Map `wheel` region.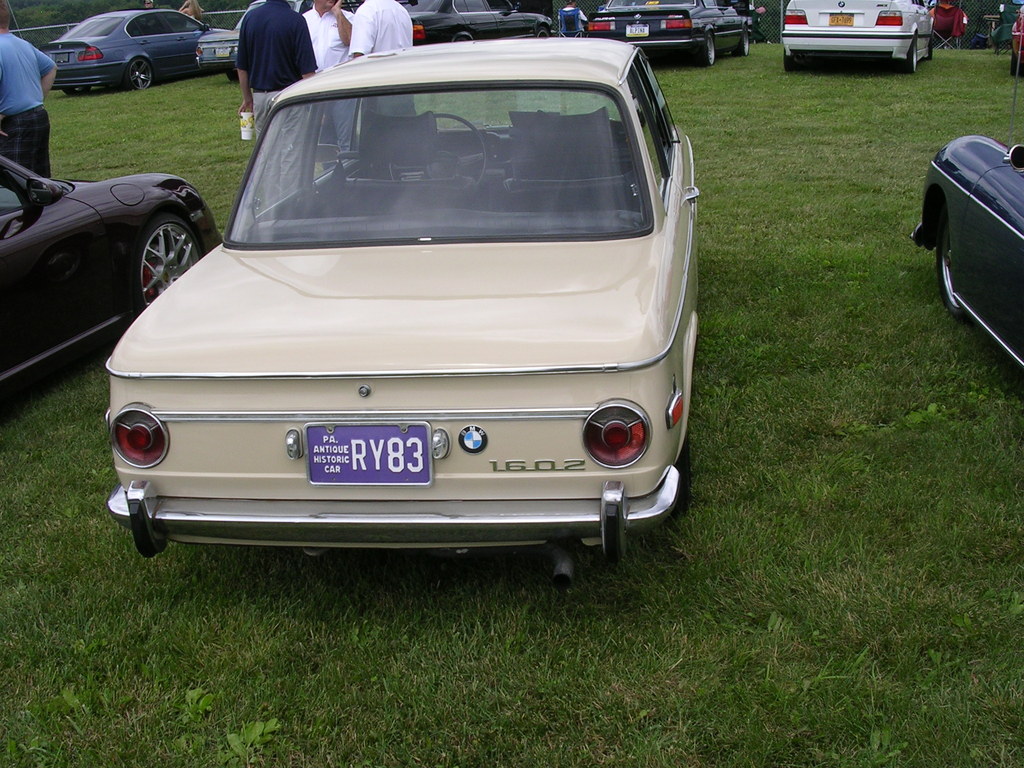
Mapped to rect(125, 54, 157, 90).
